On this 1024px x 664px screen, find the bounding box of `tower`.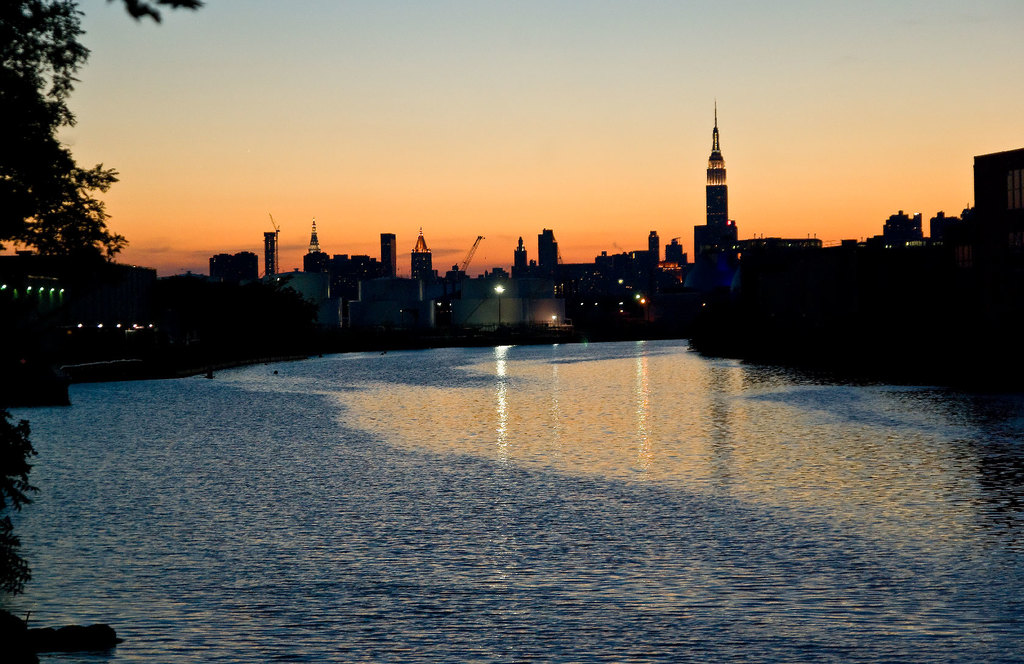
Bounding box: rect(413, 230, 435, 278).
